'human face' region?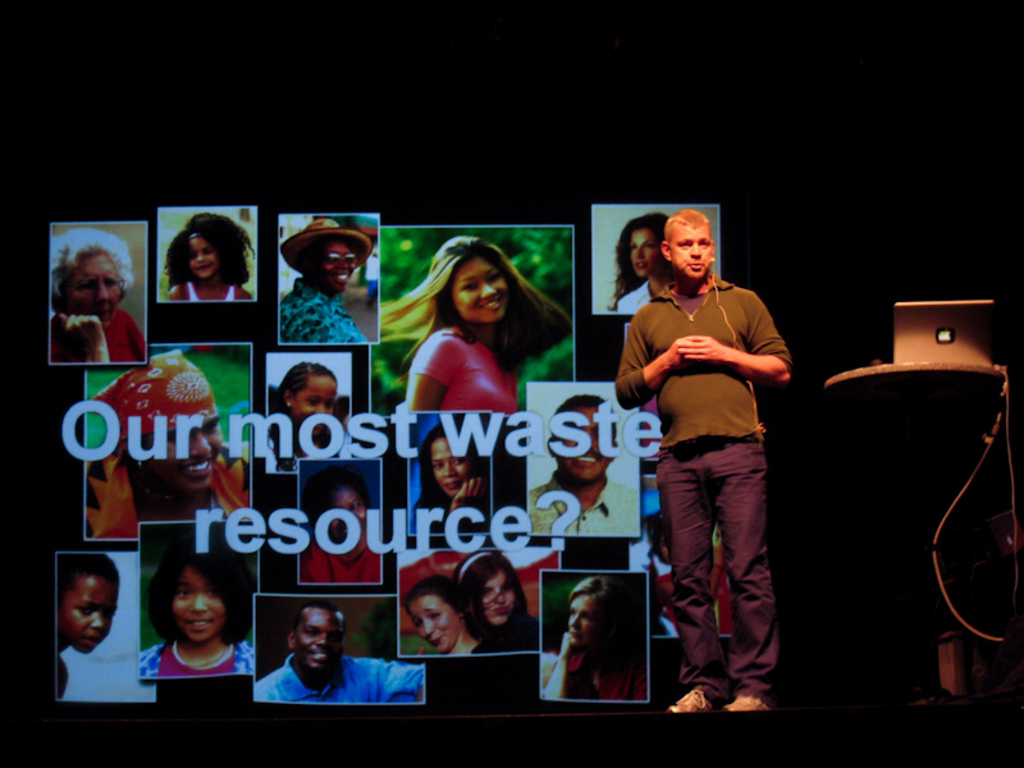
(479, 563, 513, 627)
